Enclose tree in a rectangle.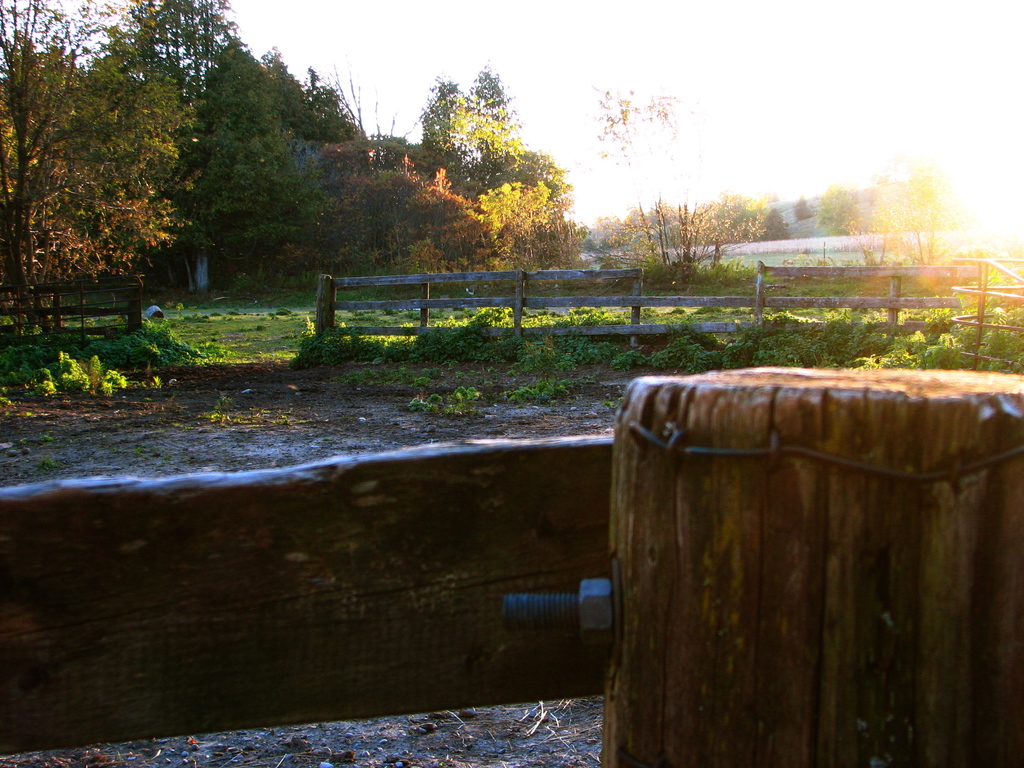
<bbox>589, 81, 785, 292</bbox>.
